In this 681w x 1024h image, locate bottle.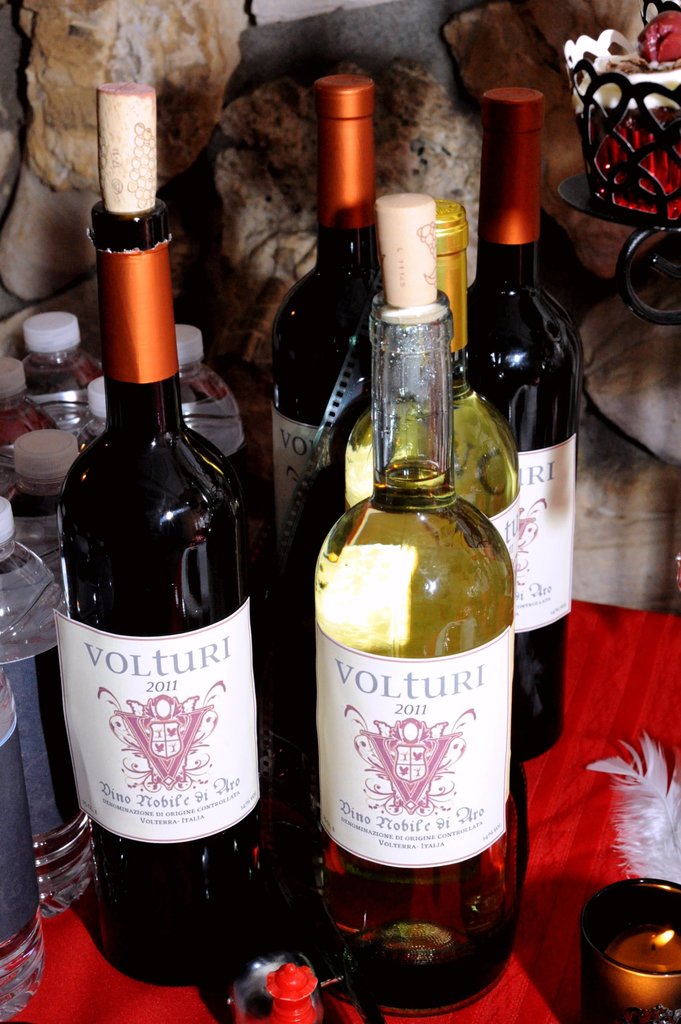
Bounding box: box=[469, 85, 586, 760].
